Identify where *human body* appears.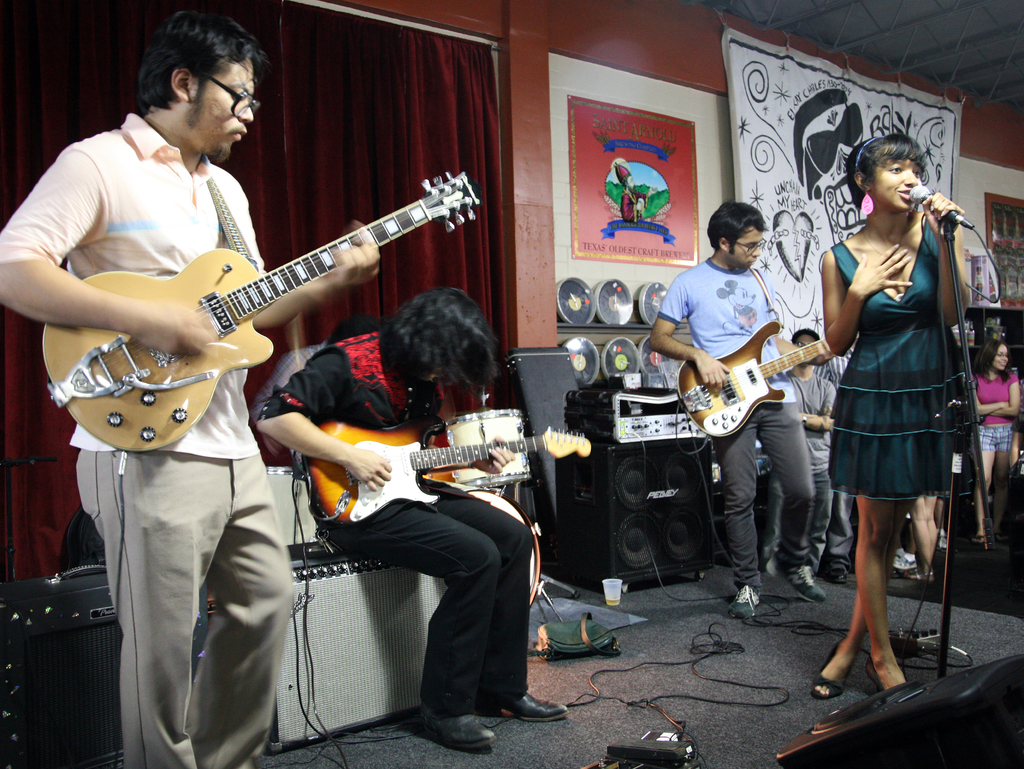
Appears at [254,325,572,755].
